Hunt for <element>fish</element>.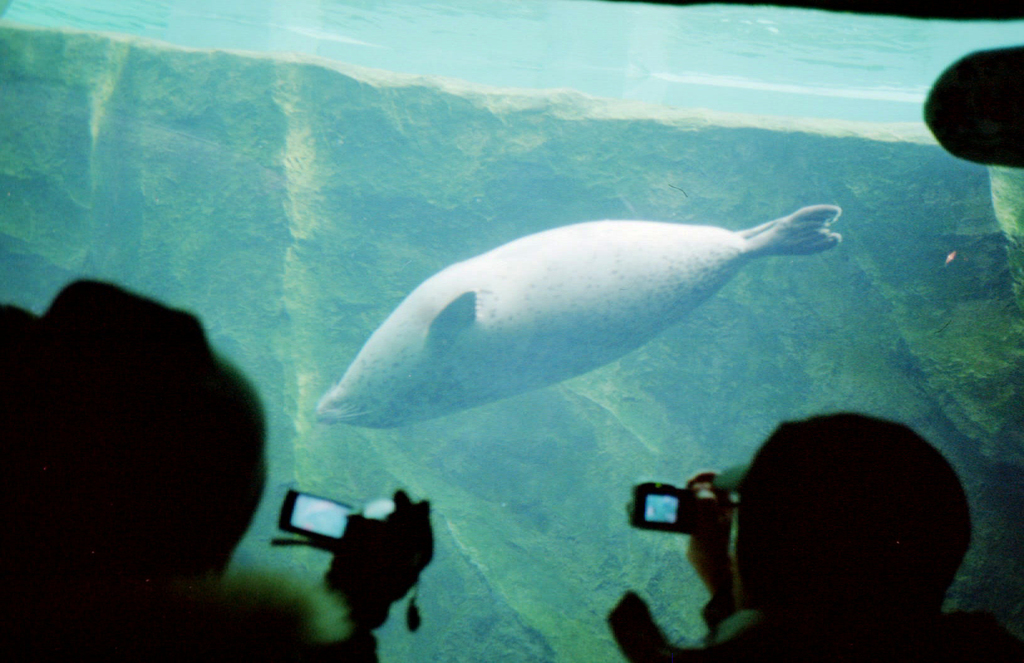
Hunted down at 355/201/843/438.
